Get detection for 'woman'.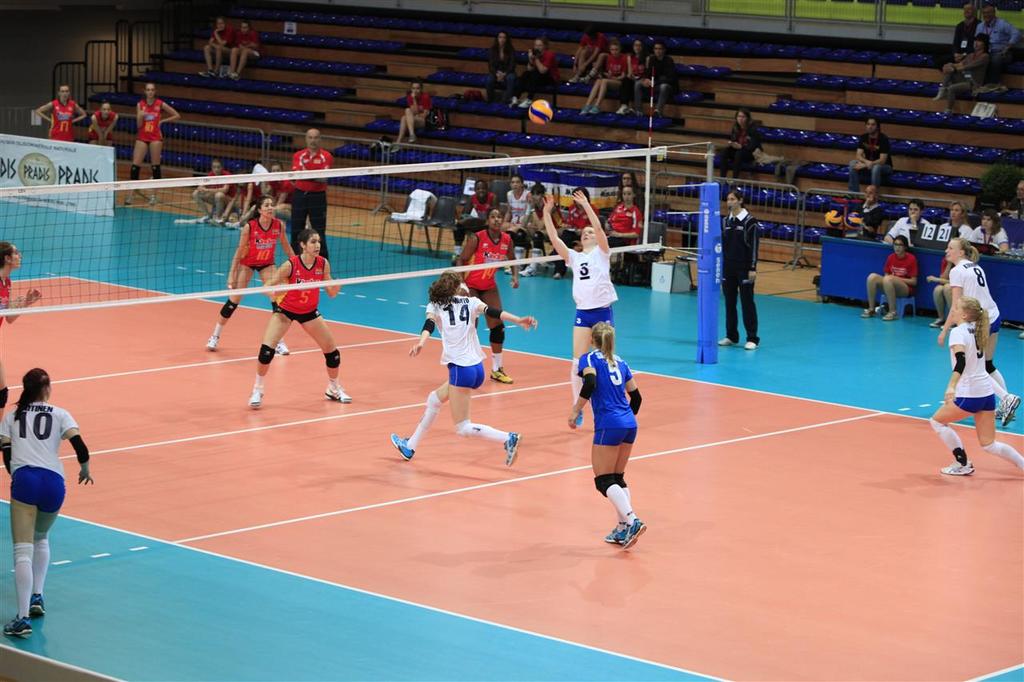
Detection: locate(477, 34, 517, 98).
